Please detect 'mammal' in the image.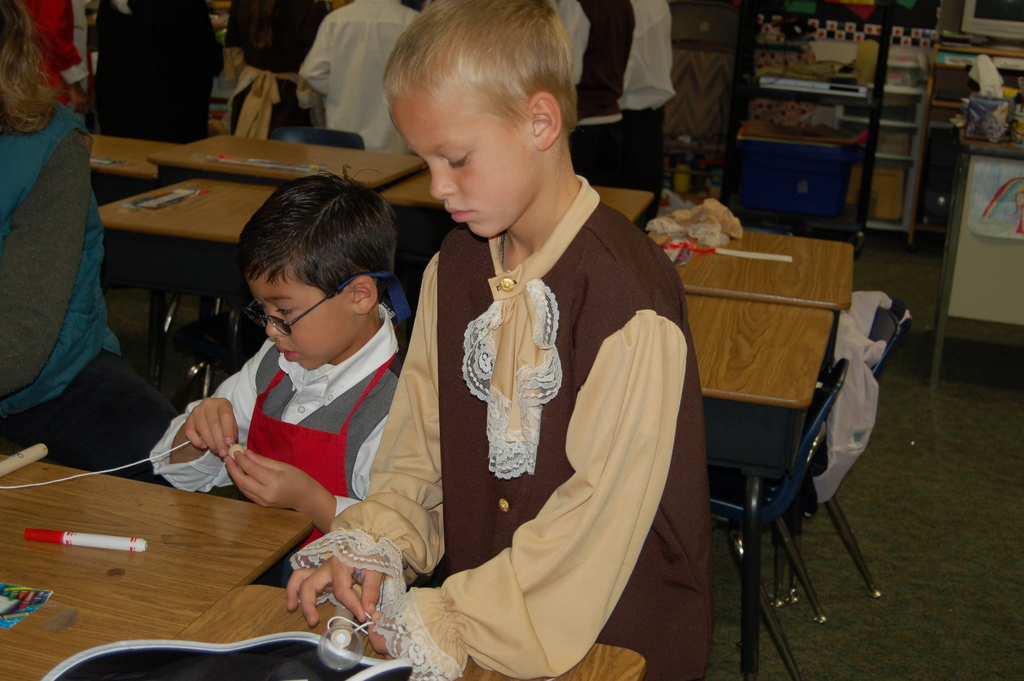
rect(95, 0, 230, 134).
